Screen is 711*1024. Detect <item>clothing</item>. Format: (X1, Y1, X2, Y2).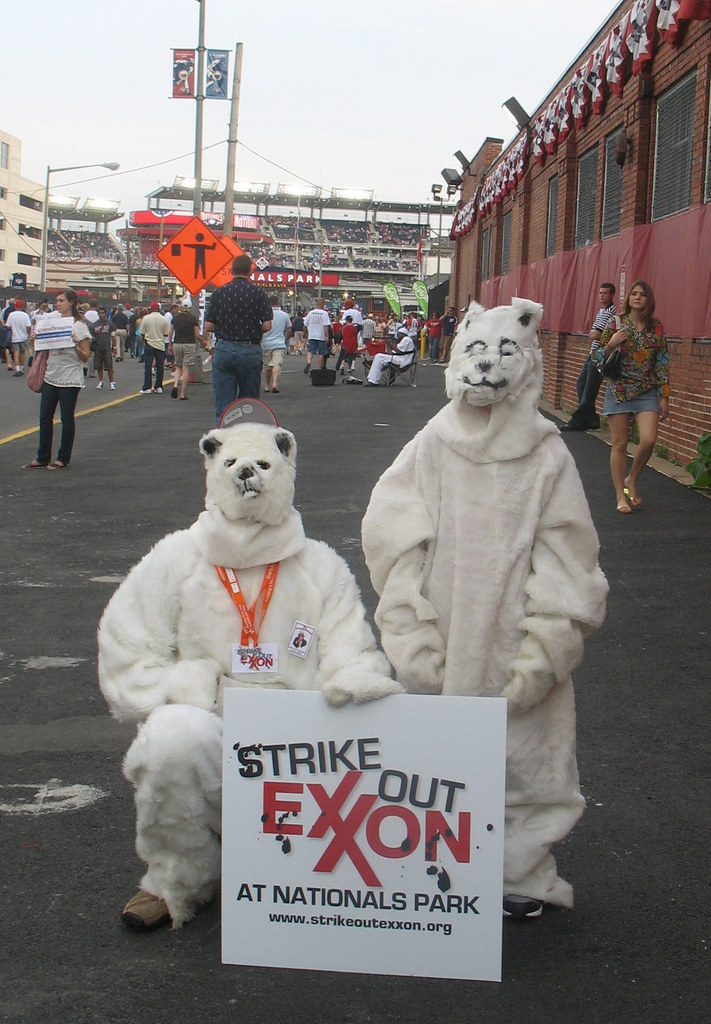
(0, 301, 16, 354).
